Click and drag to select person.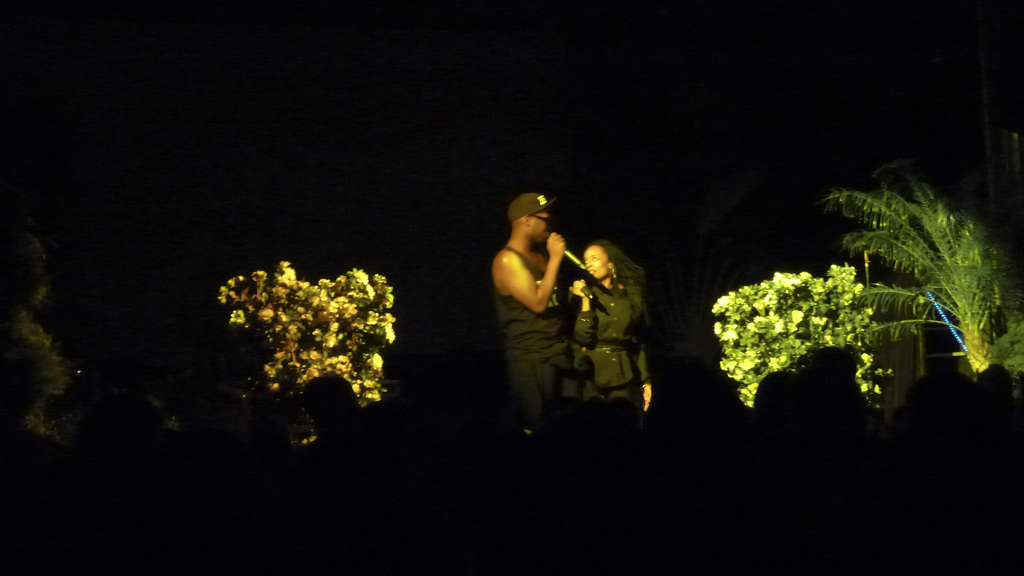
Selection: <region>566, 236, 653, 419</region>.
